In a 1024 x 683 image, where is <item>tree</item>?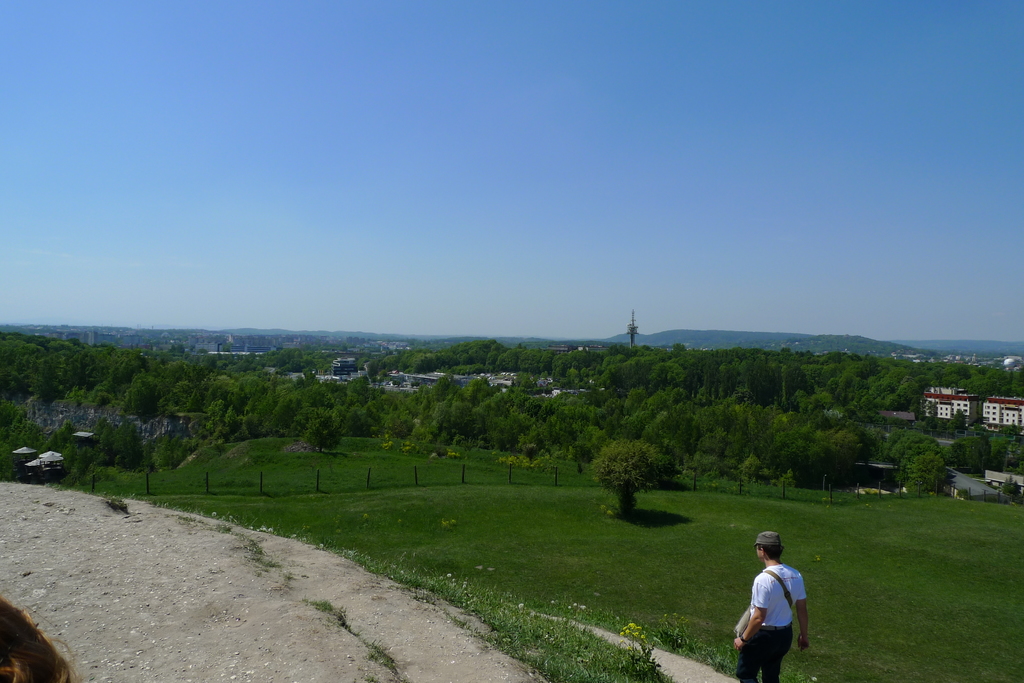
pyautogui.locateOnScreen(733, 359, 783, 412).
